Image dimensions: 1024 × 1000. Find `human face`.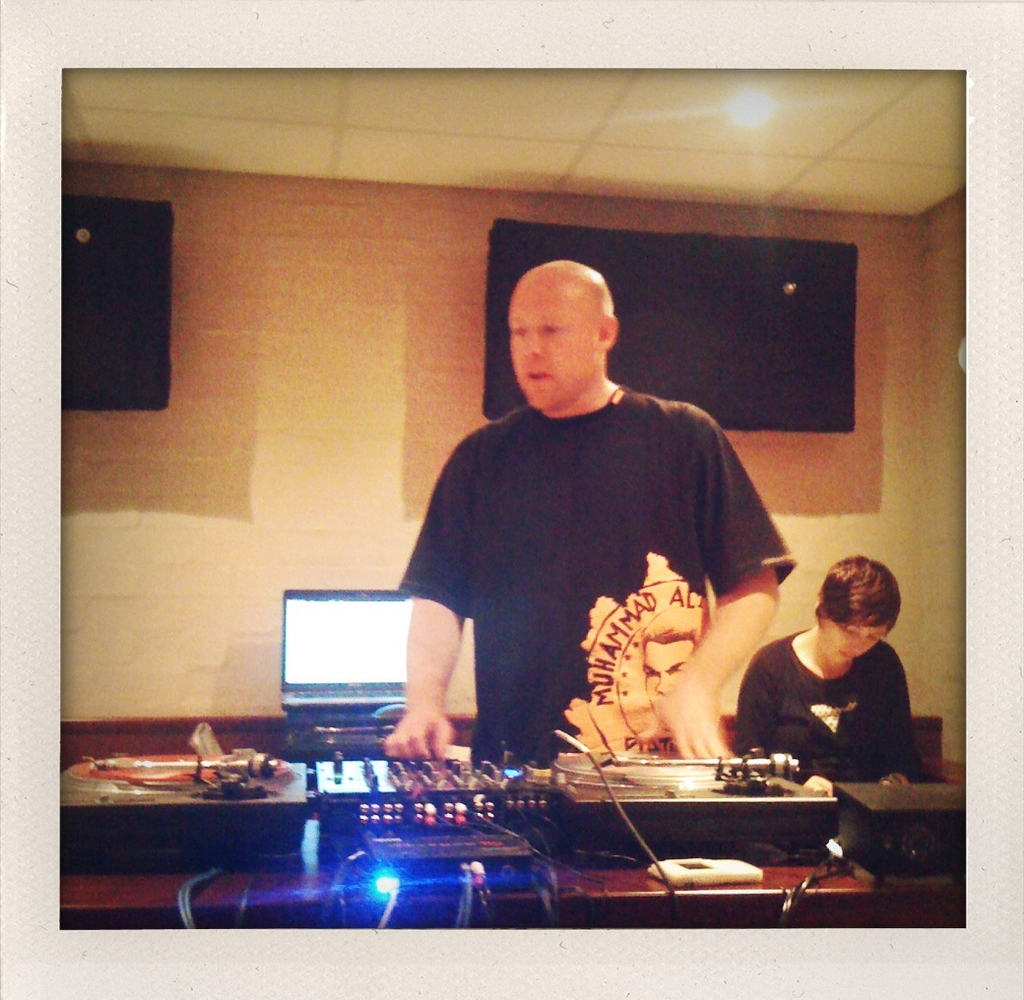
bbox=(504, 274, 604, 404).
